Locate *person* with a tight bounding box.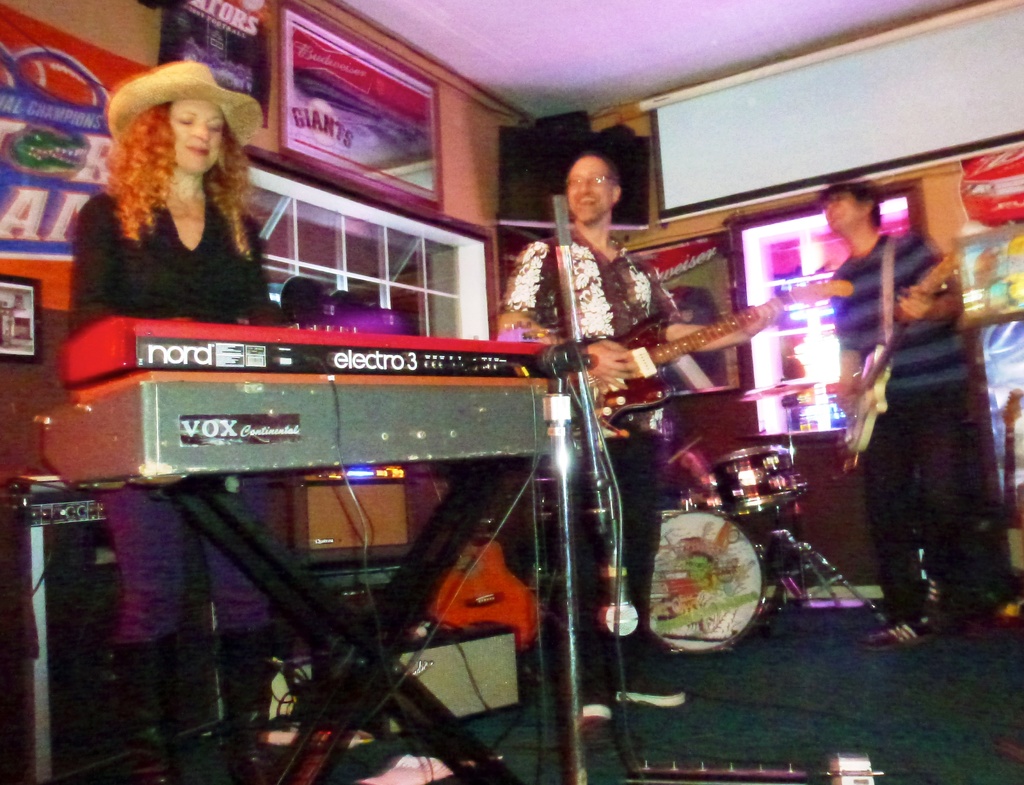
bbox=(513, 159, 787, 700).
